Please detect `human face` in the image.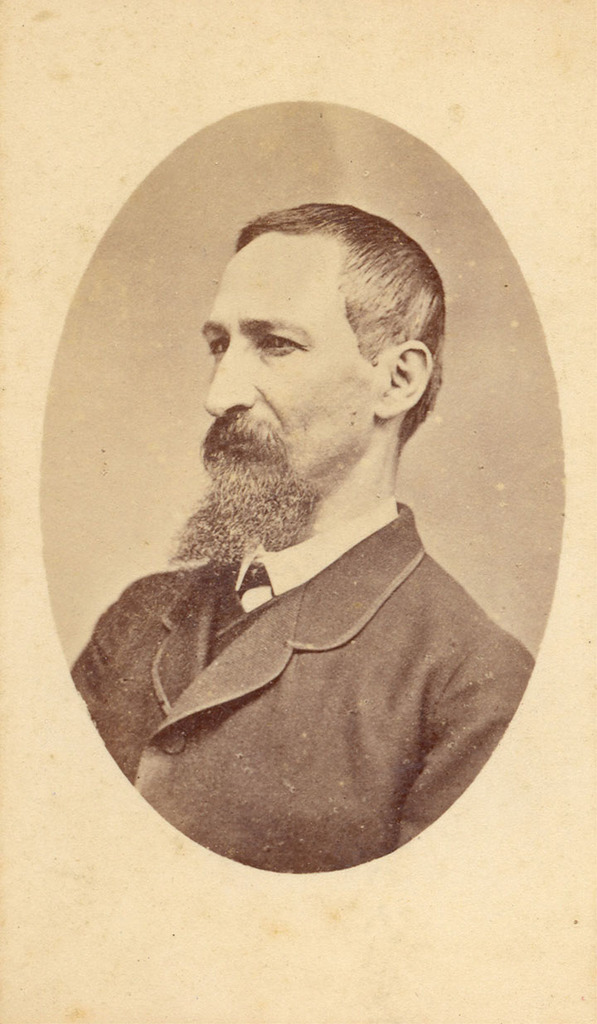
left=198, top=236, right=385, bottom=514.
